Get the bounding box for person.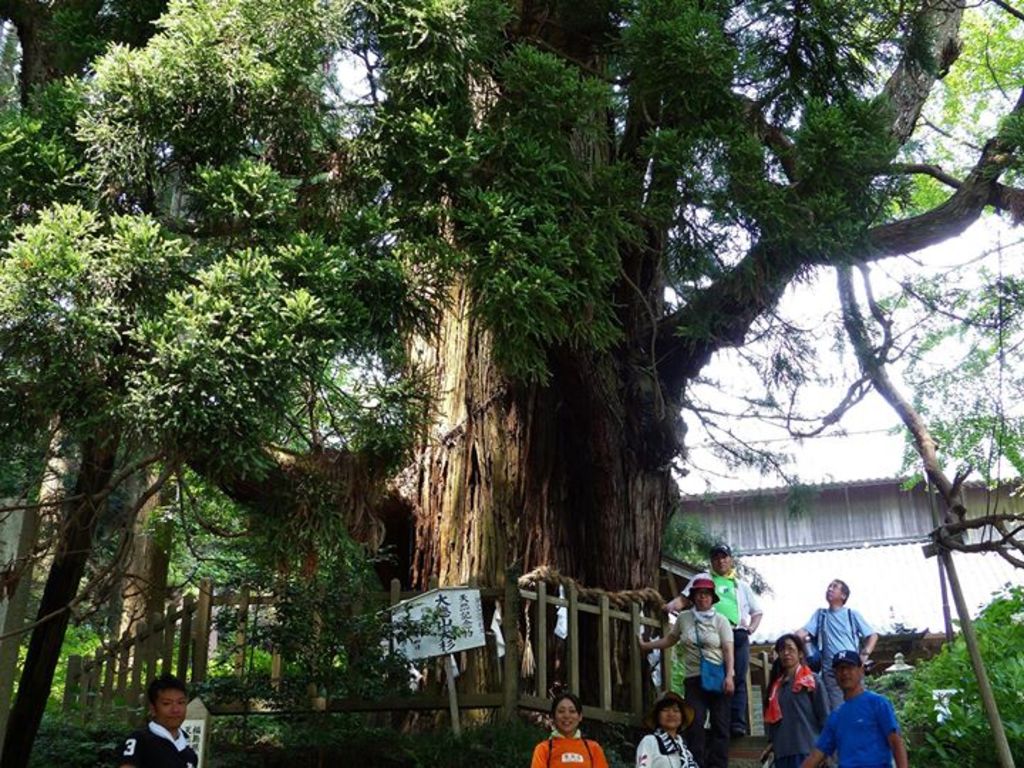
[x1=112, y1=673, x2=196, y2=767].
